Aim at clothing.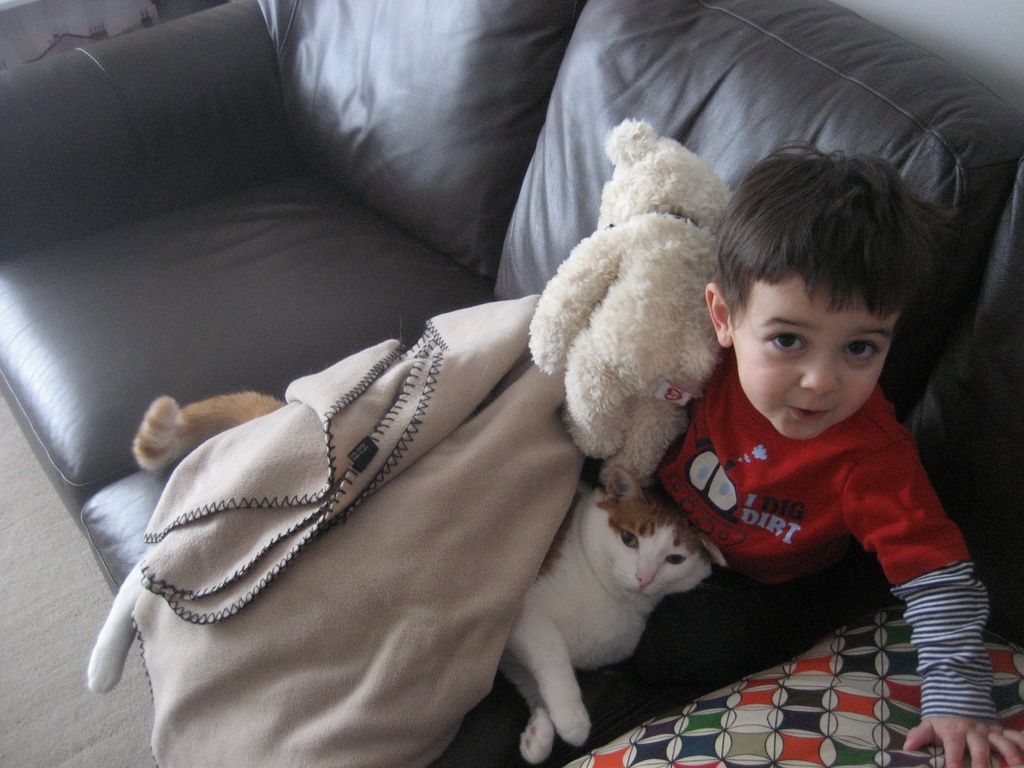
Aimed at <box>624,296,982,721</box>.
